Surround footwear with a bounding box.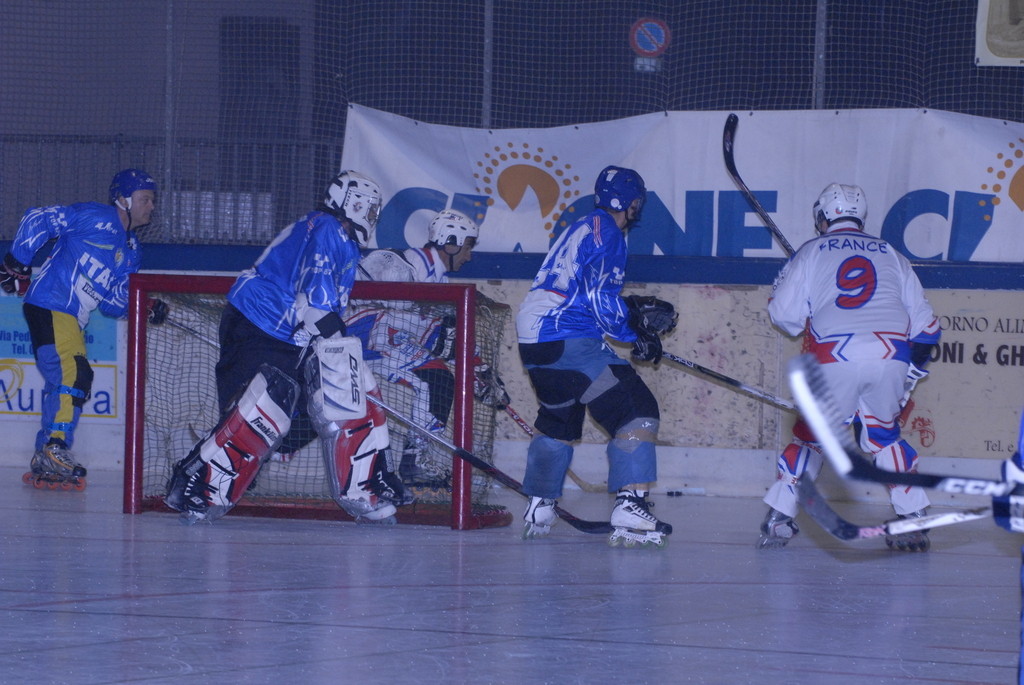
bbox(516, 473, 565, 538).
